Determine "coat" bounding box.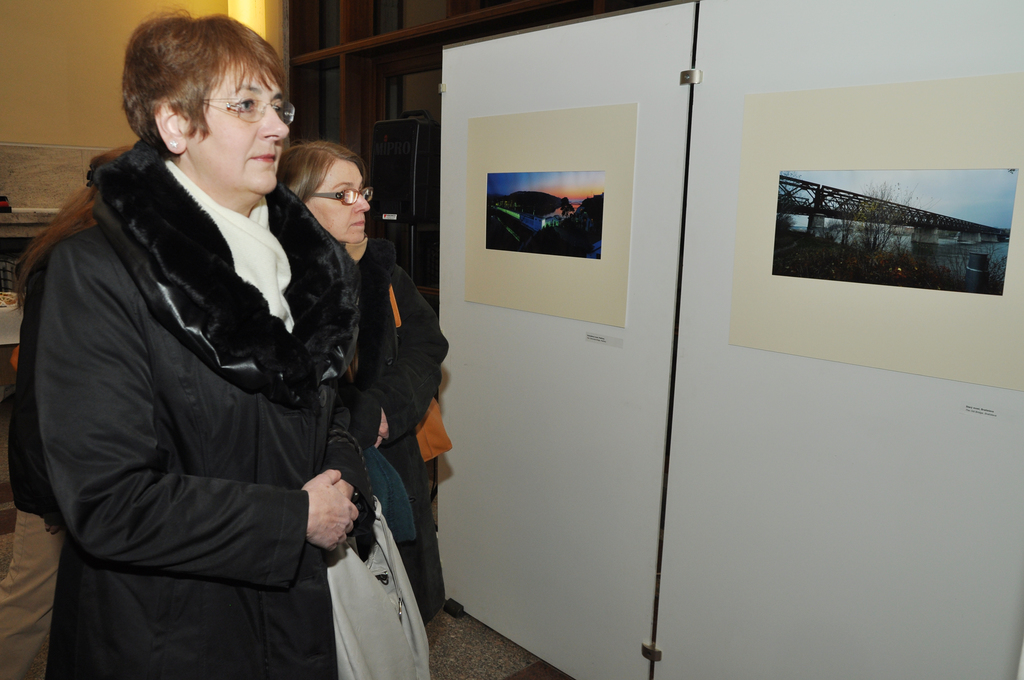
Determined: box(38, 64, 387, 660).
